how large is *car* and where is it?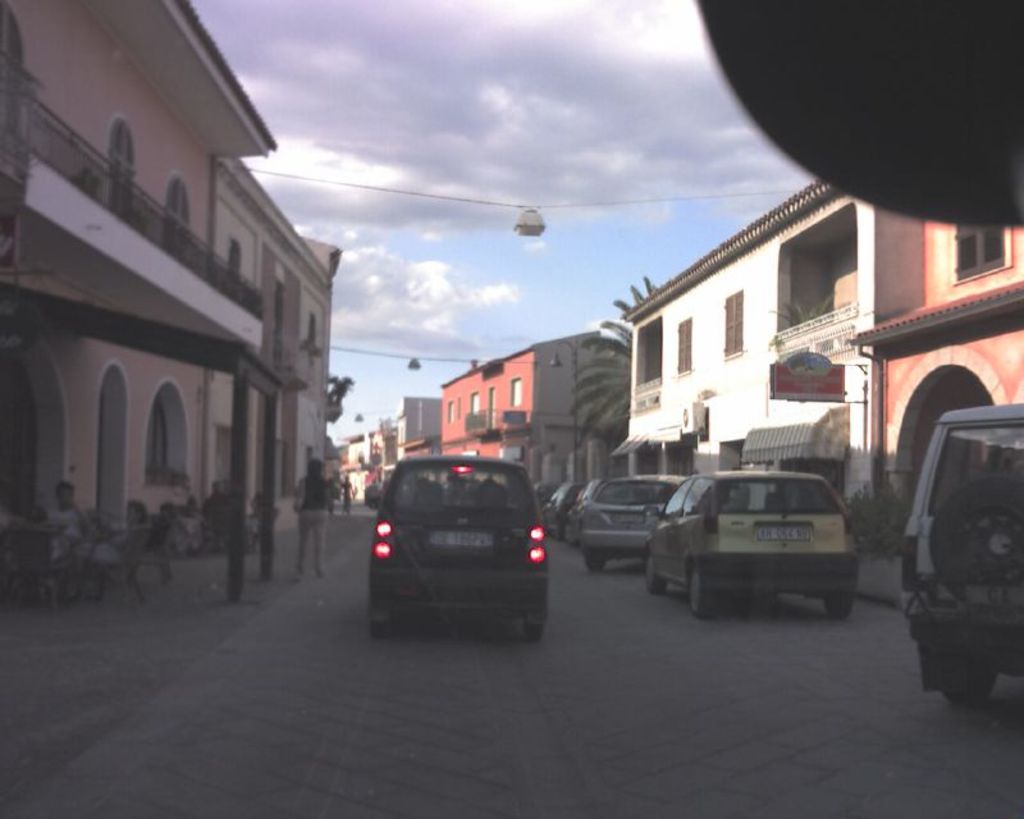
Bounding box: BBox(376, 456, 553, 639).
